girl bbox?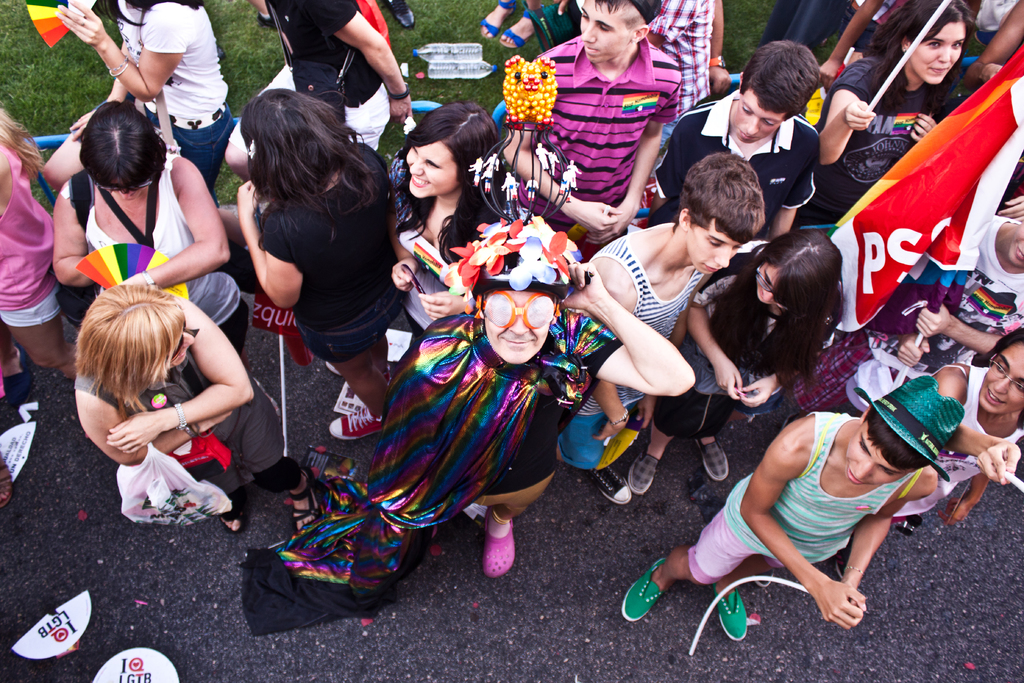
{"x1": 45, "y1": 0, "x2": 241, "y2": 213}
